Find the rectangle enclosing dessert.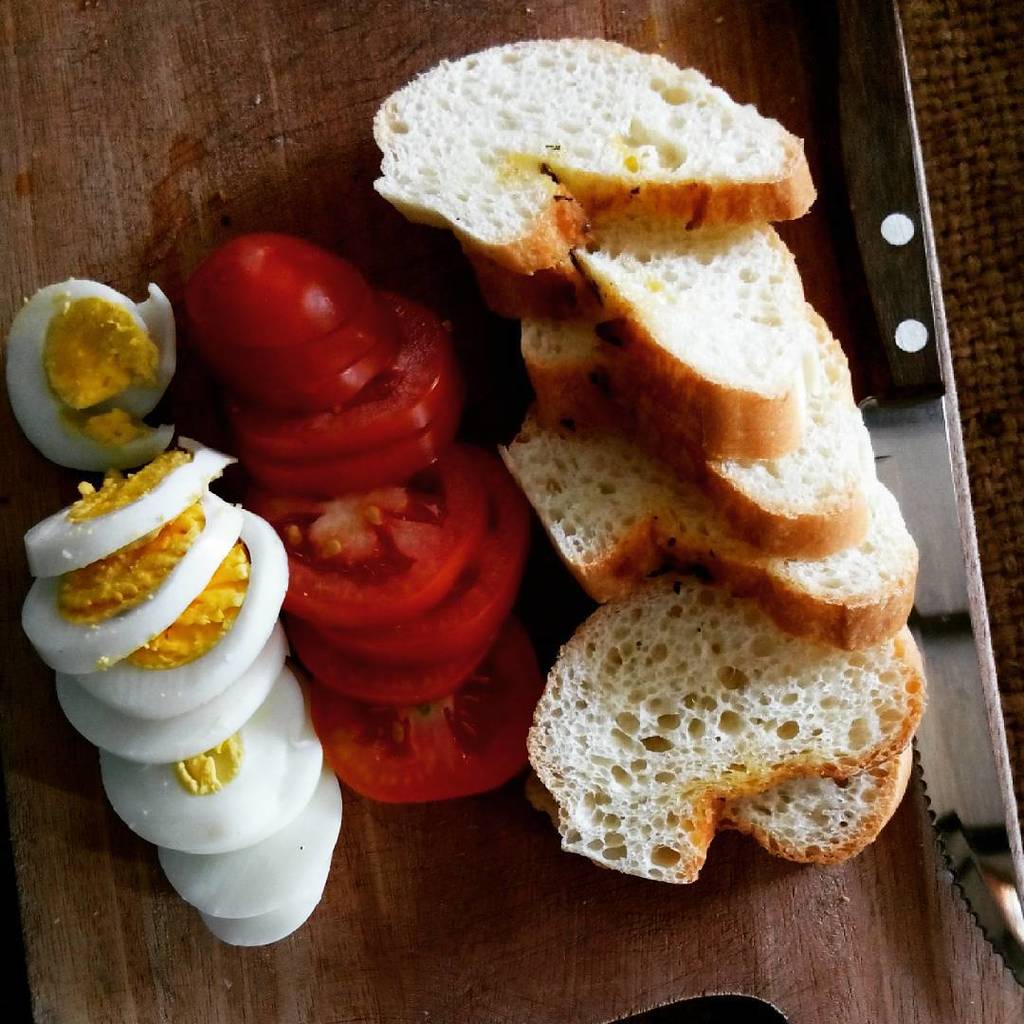
region(3, 277, 340, 945).
